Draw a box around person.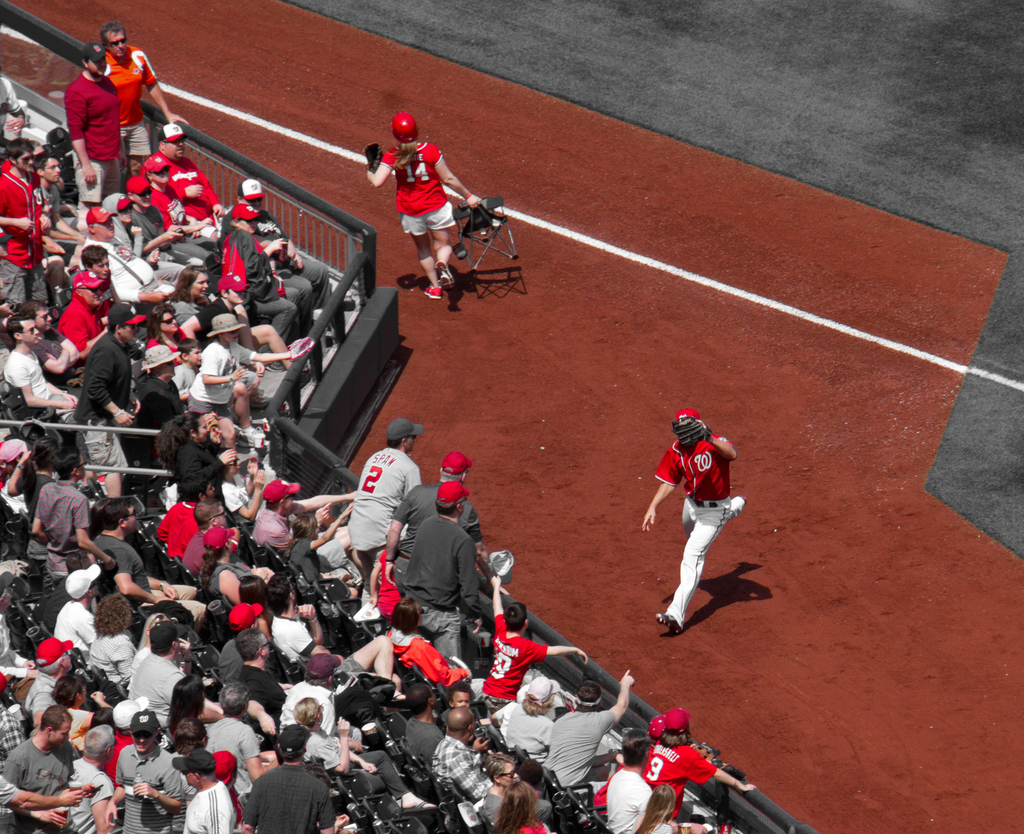
l=47, t=678, r=131, b=754.
